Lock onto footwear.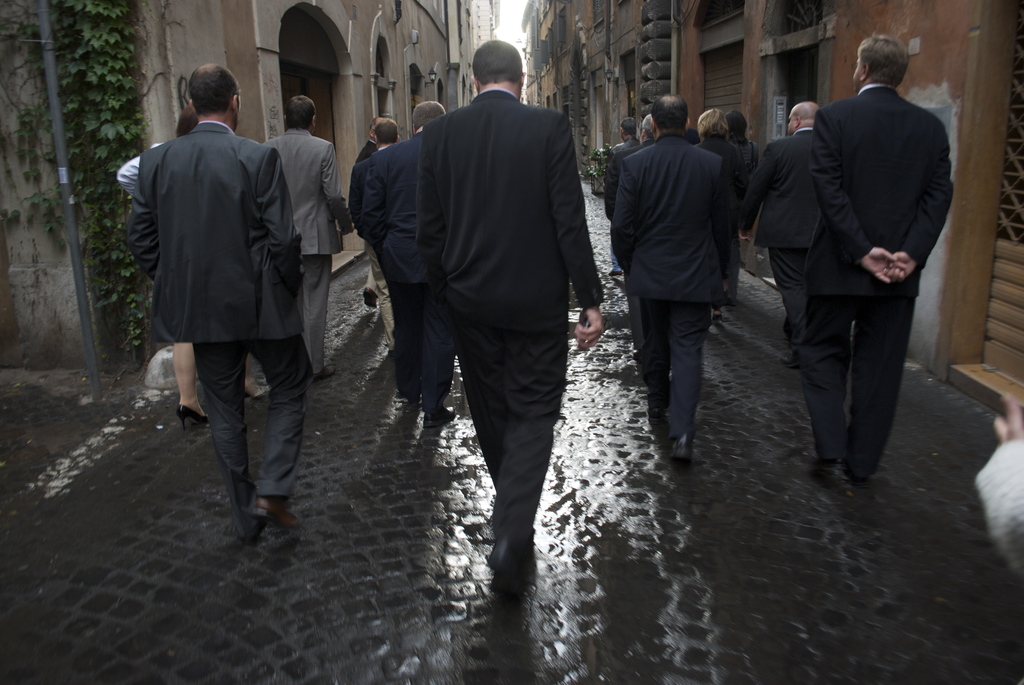
Locked: (left=675, top=437, right=691, bottom=464).
